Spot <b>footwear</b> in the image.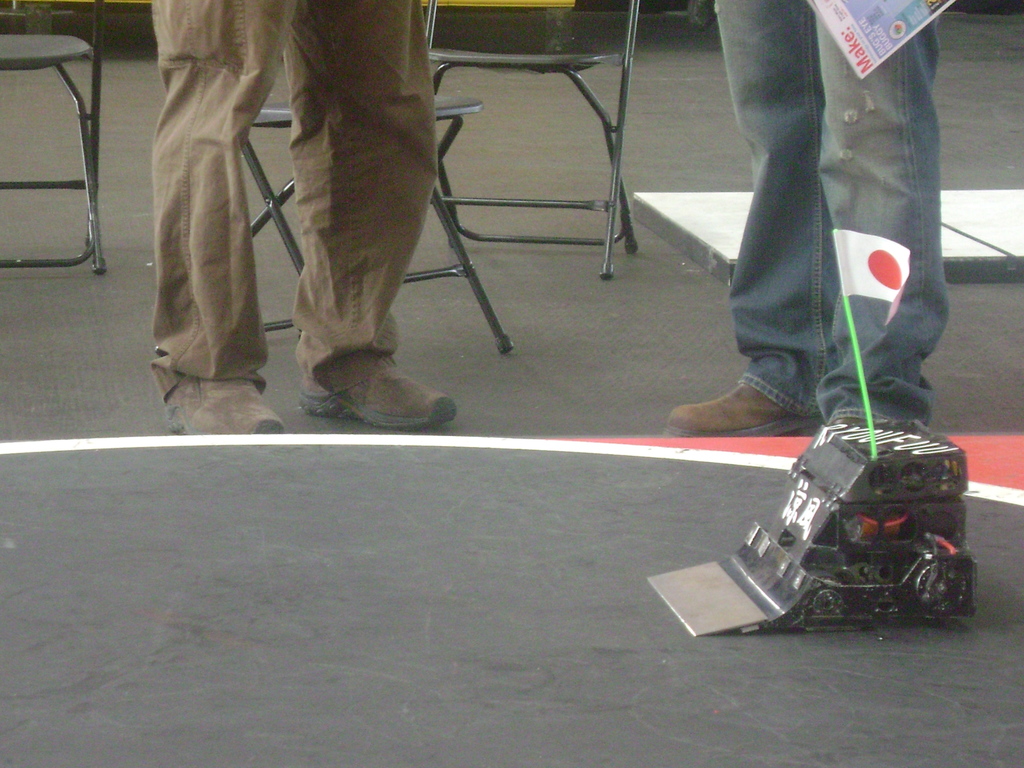
<b>footwear</b> found at (163, 376, 287, 437).
